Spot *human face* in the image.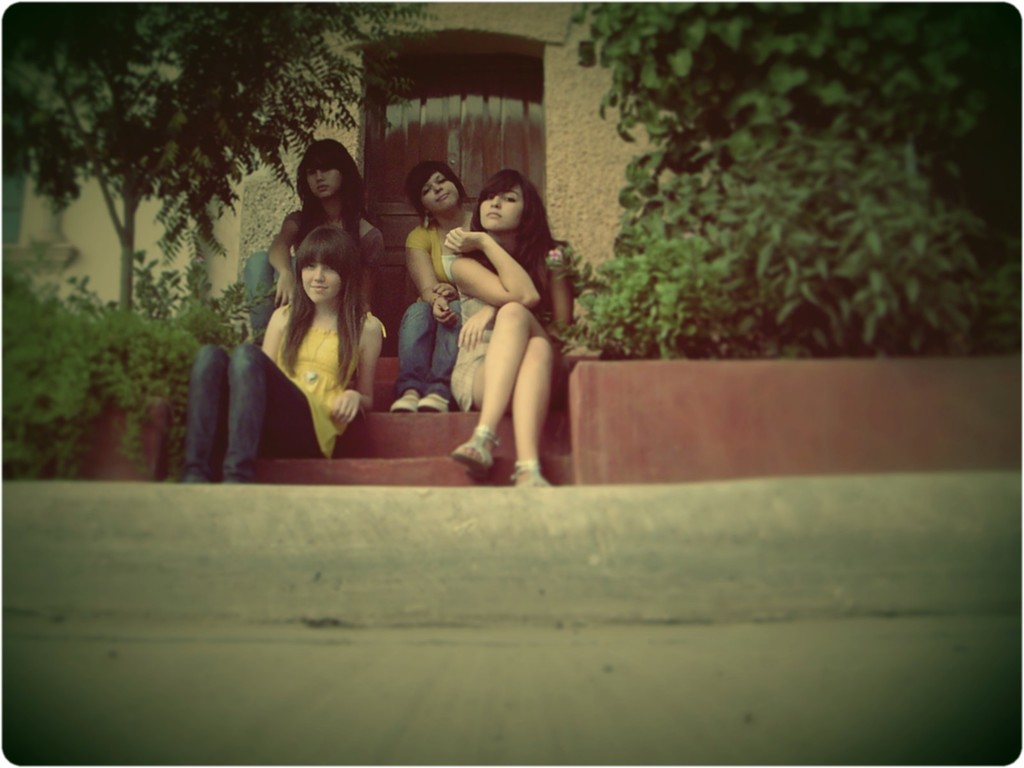
*human face* found at (480, 185, 524, 232).
